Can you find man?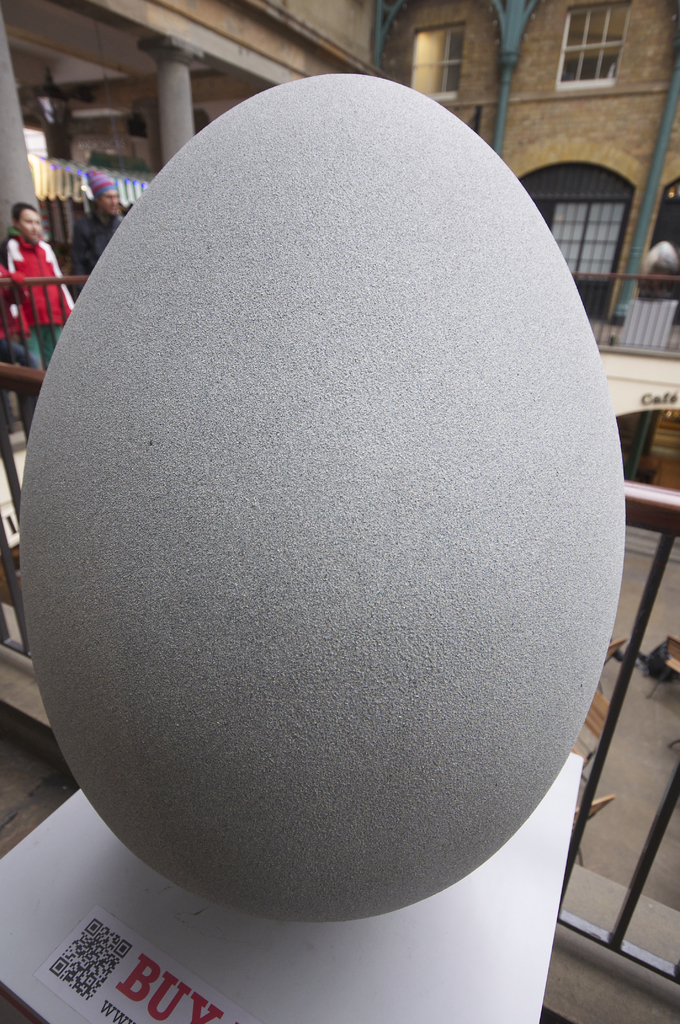
Yes, bounding box: 0:200:77:396.
